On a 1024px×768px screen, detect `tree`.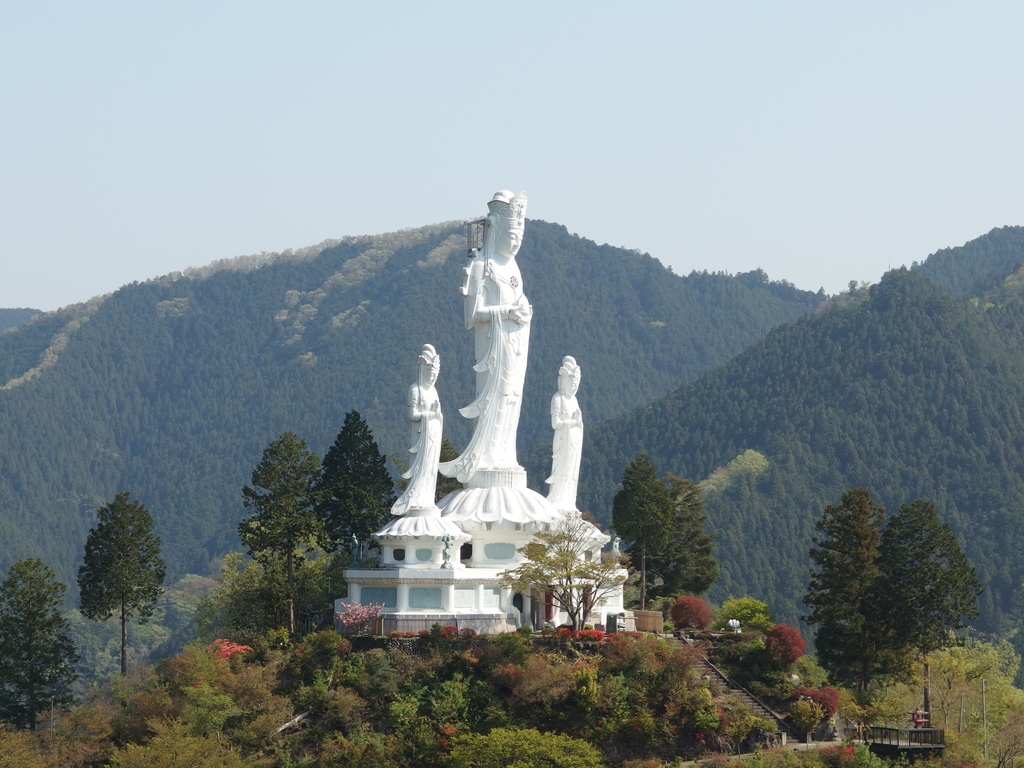
BBox(244, 428, 325, 634).
